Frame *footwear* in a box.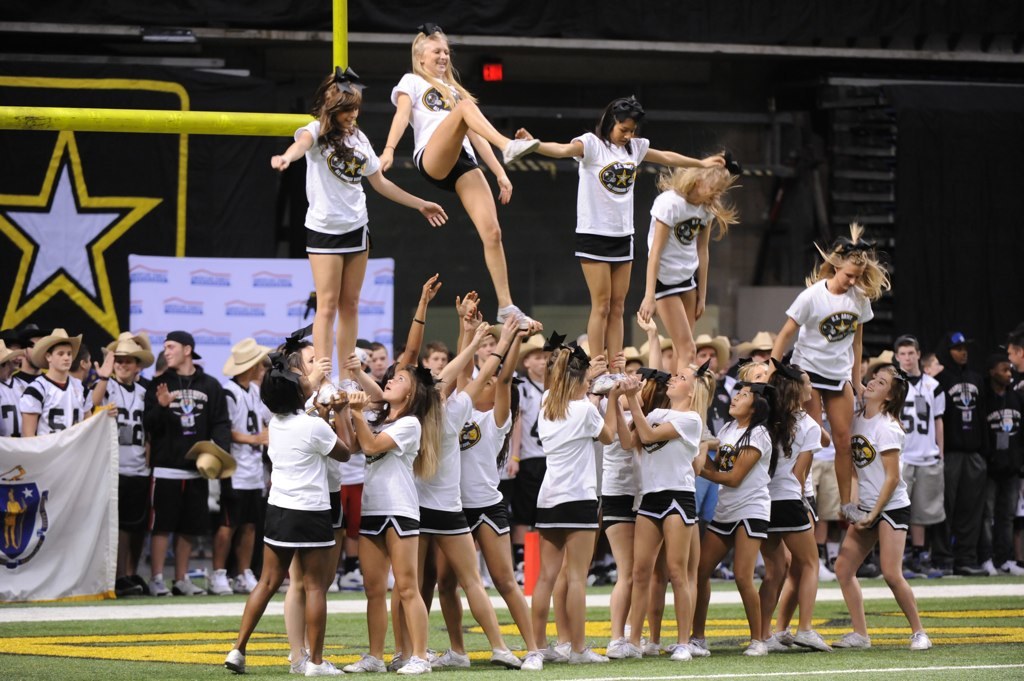
(344, 650, 390, 673).
